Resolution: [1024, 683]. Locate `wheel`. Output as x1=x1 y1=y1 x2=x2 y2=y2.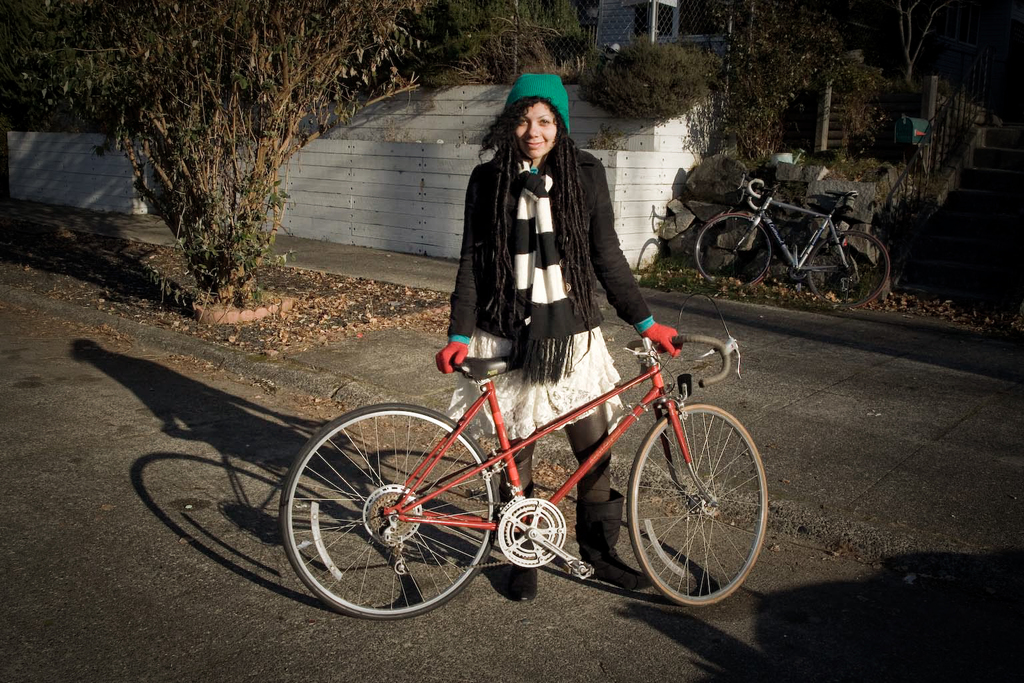
x1=628 y1=402 x2=769 y2=607.
